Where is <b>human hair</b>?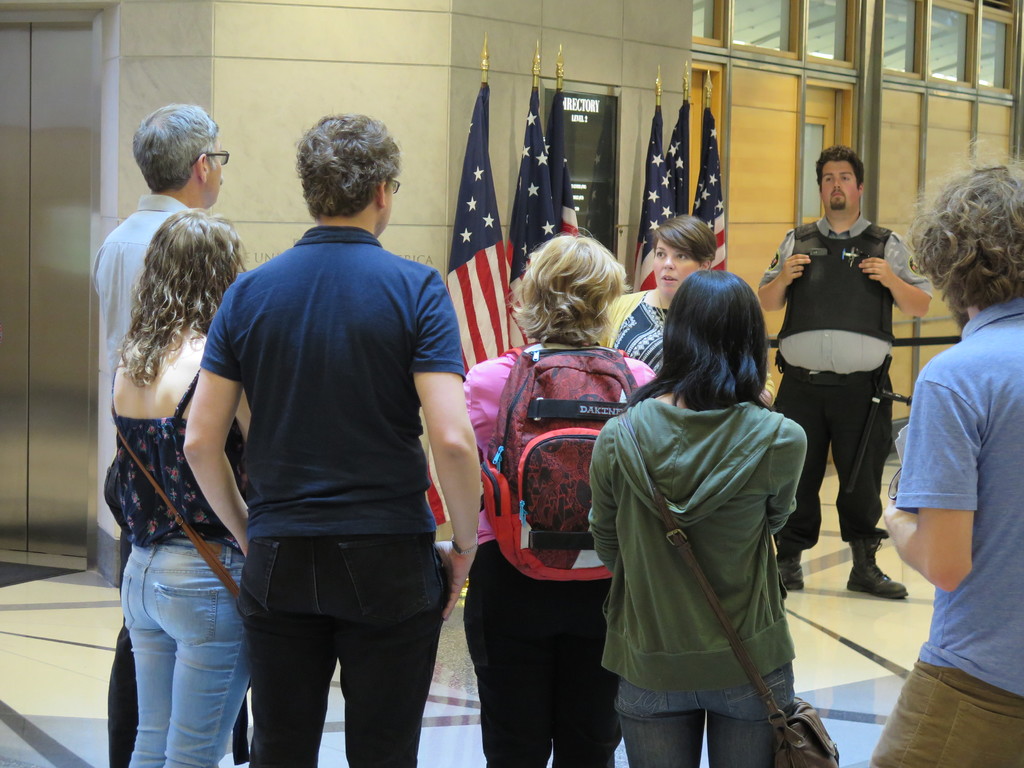
{"left": 816, "top": 144, "right": 867, "bottom": 188}.
